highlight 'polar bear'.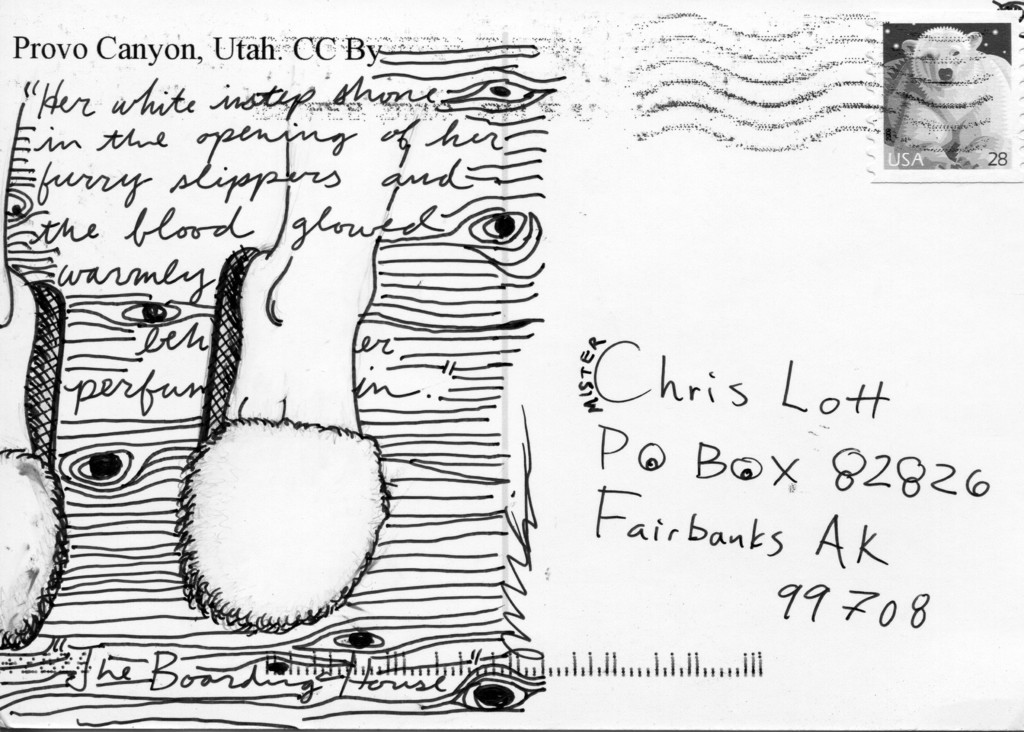
Highlighted region: [left=883, top=17, right=1013, bottom=150].
